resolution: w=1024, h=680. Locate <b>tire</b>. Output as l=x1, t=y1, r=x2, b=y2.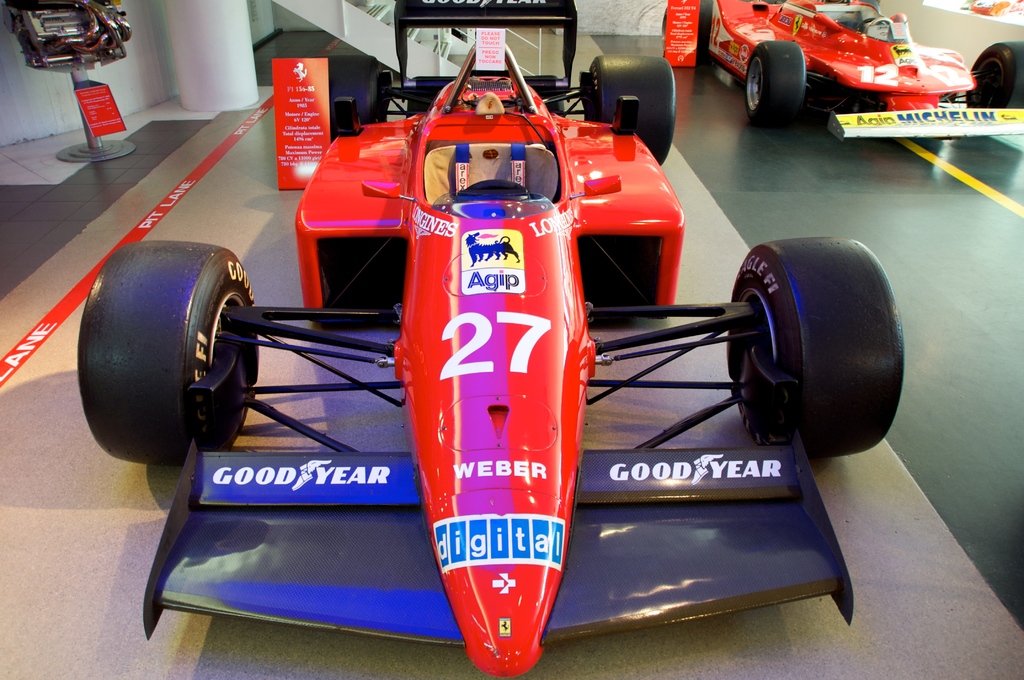
l=589, t=54, r=675, b=165.
